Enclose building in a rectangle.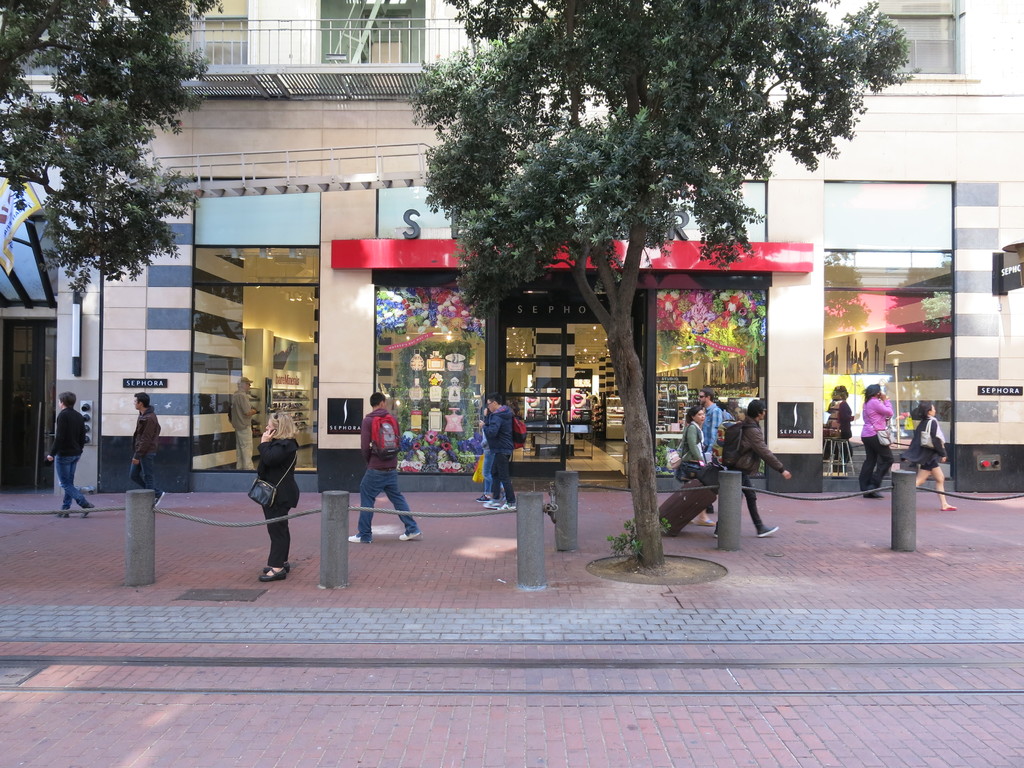
box(0, 0, 1019, 493).
